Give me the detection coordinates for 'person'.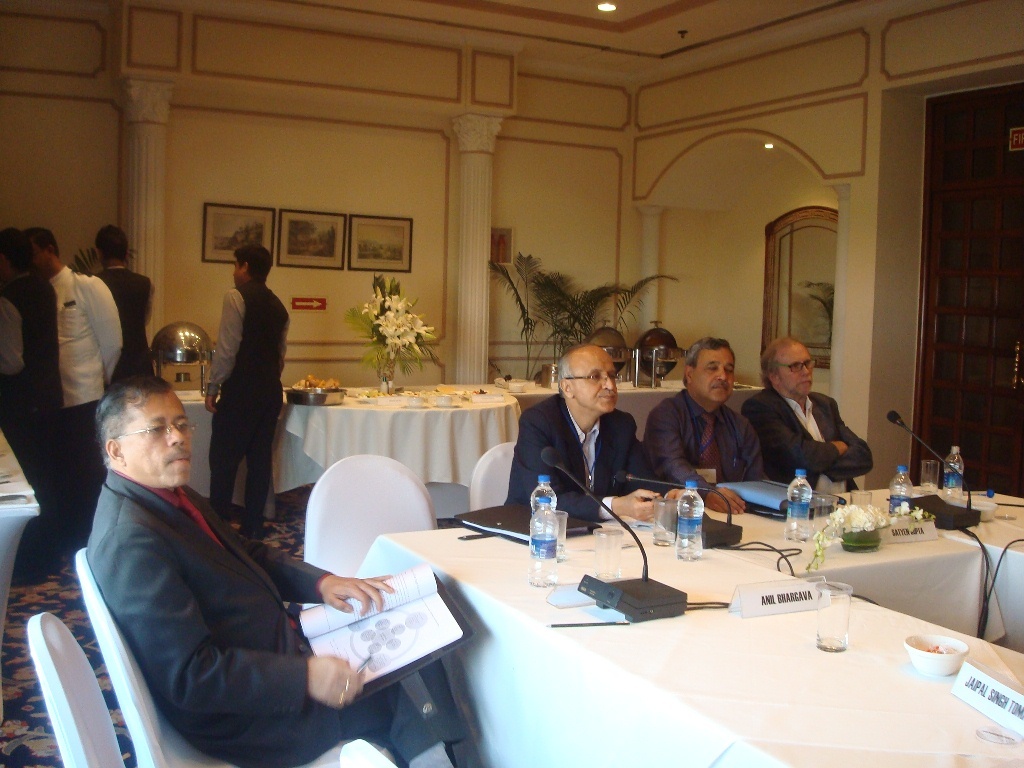
[510,344,708,517].
